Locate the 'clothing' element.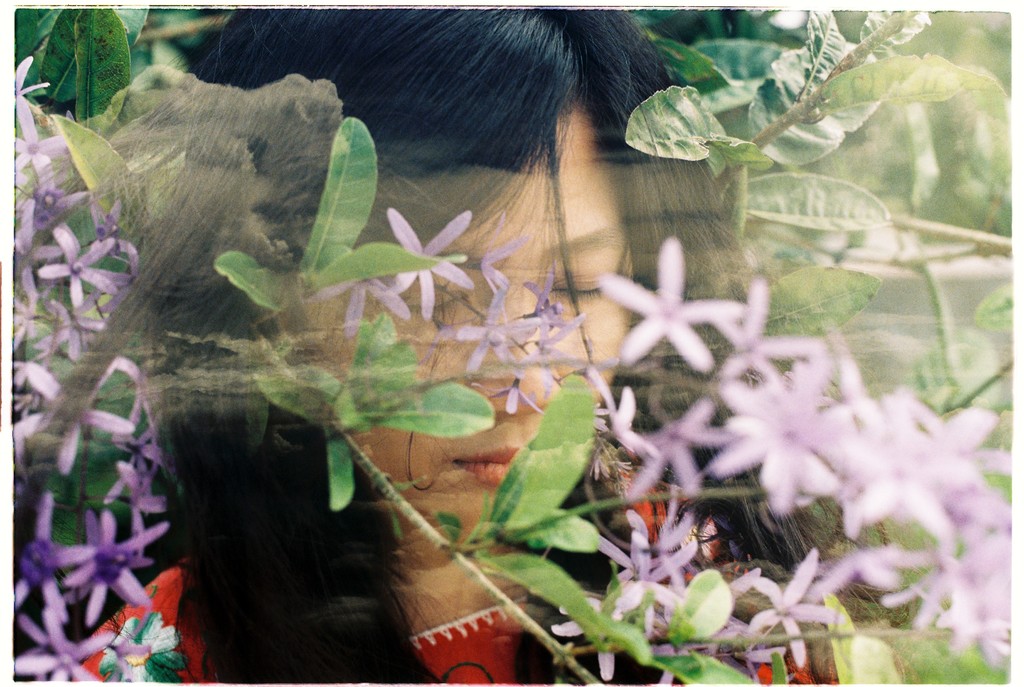
Element bbox: detection(65, 457, 911, 686).
